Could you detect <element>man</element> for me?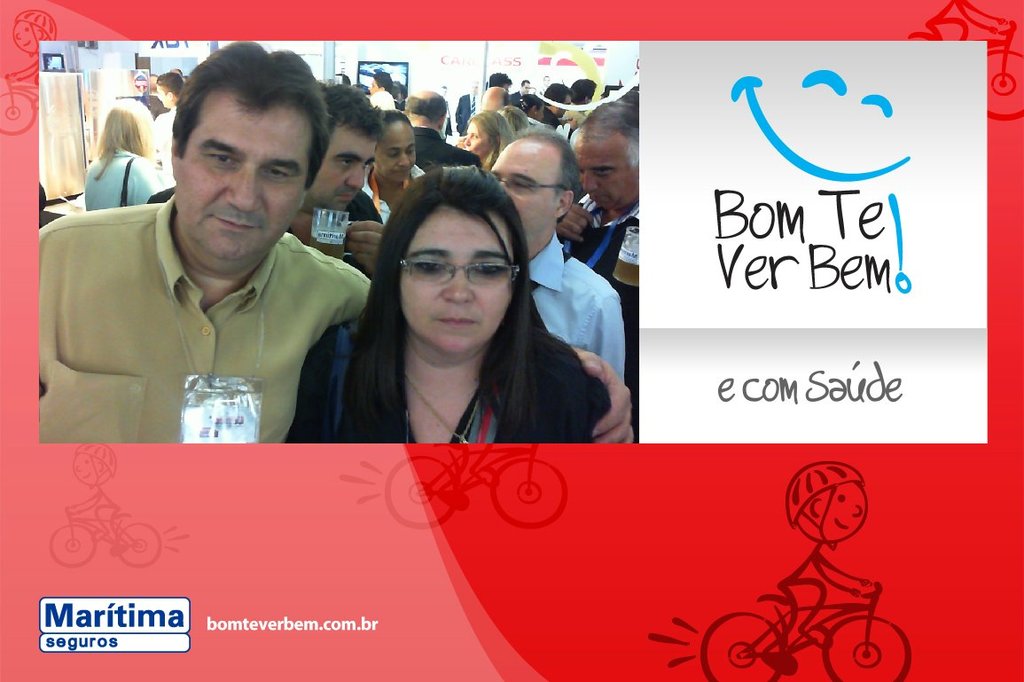
Detection result: x1=558 y1=104 x2=641 y2=442.
